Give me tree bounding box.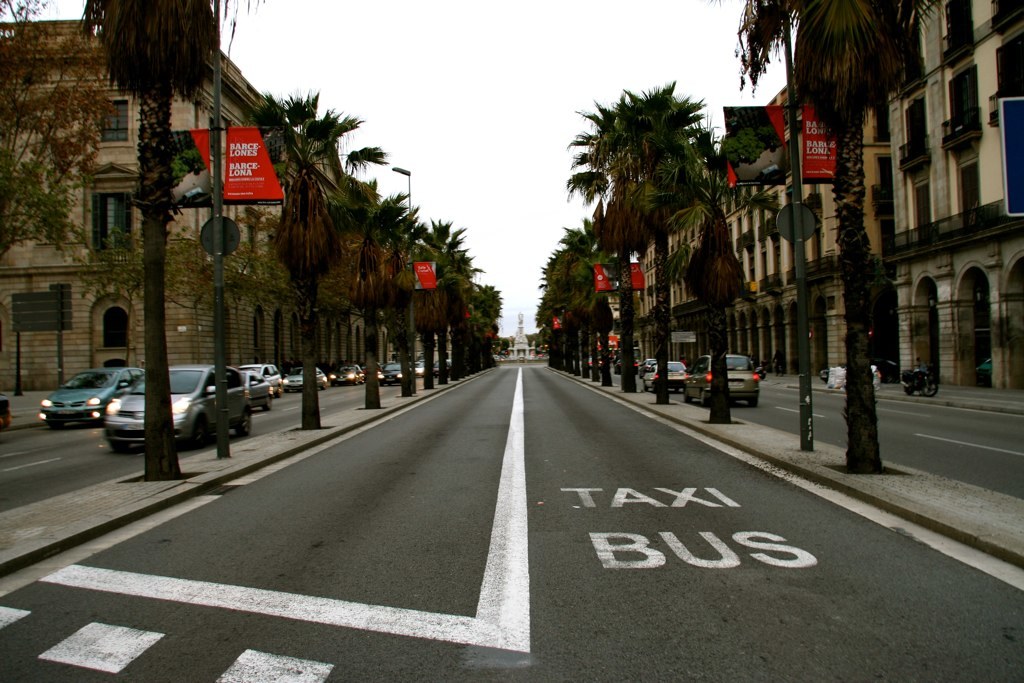
[left=466, top=267, right=503, bottom=378].
